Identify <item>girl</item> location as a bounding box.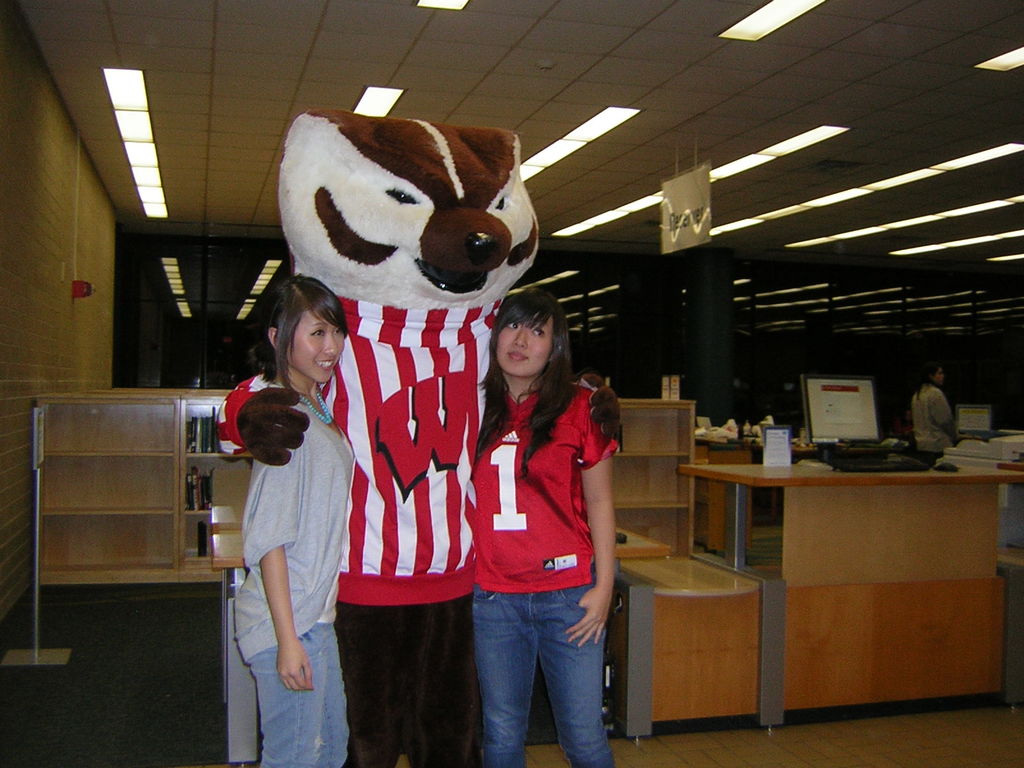
[439, 259, 635, 753].
